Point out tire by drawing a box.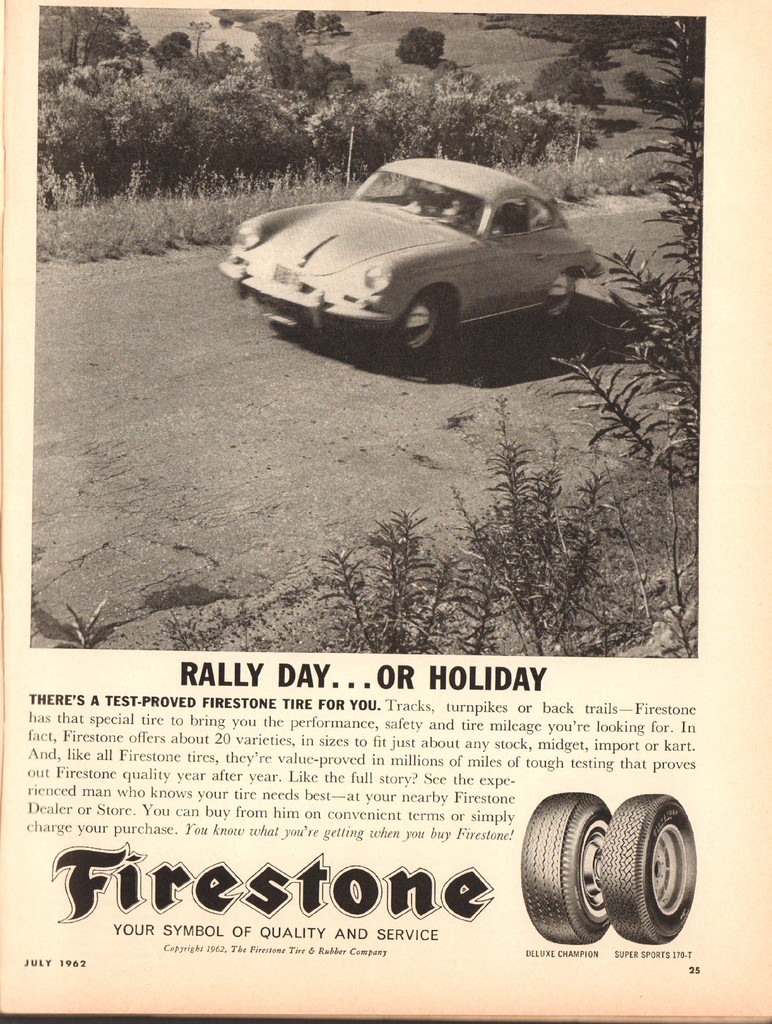
517:792:618:940.
